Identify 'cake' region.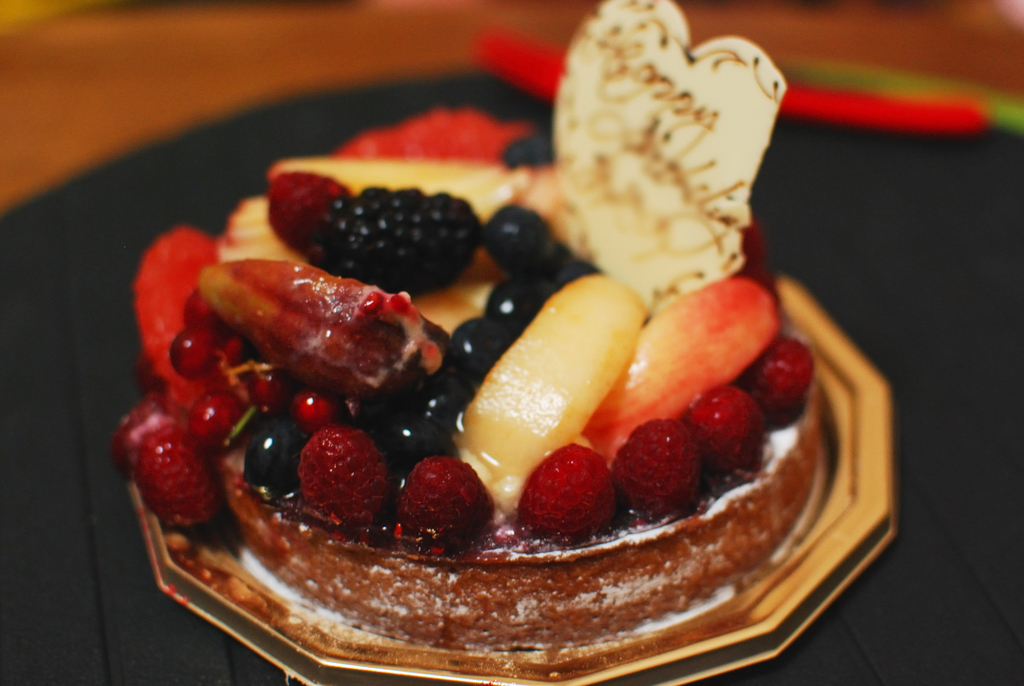
Region: {"x1": 114, "y1": 0, "x2": 817, "y2": 685}.
